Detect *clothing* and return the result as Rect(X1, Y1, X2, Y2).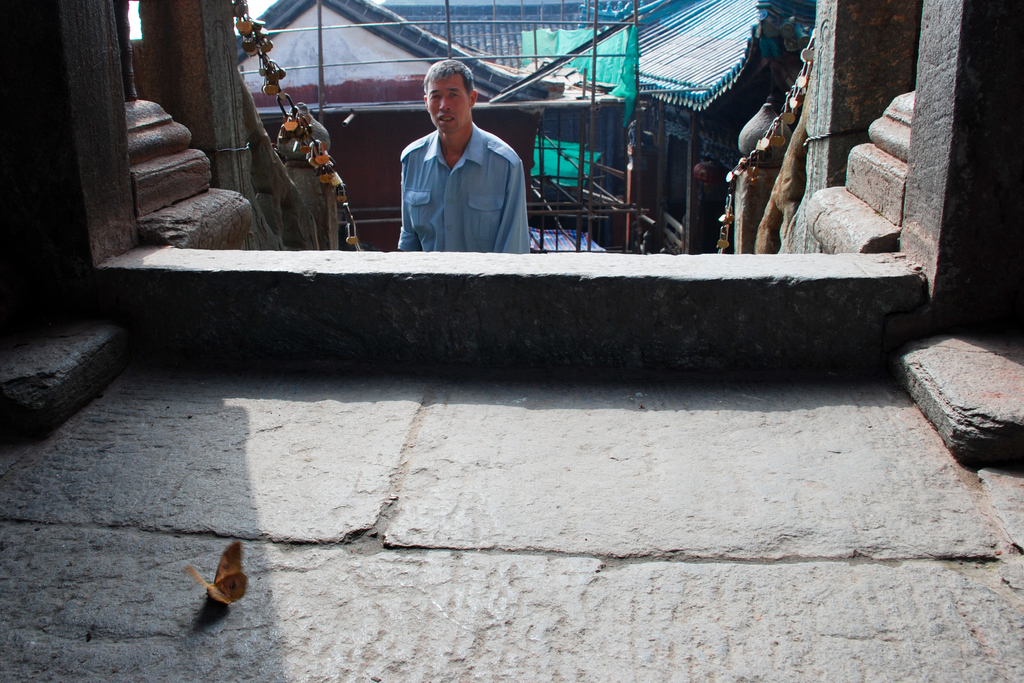
Rect(389, 120, 535, 255).
